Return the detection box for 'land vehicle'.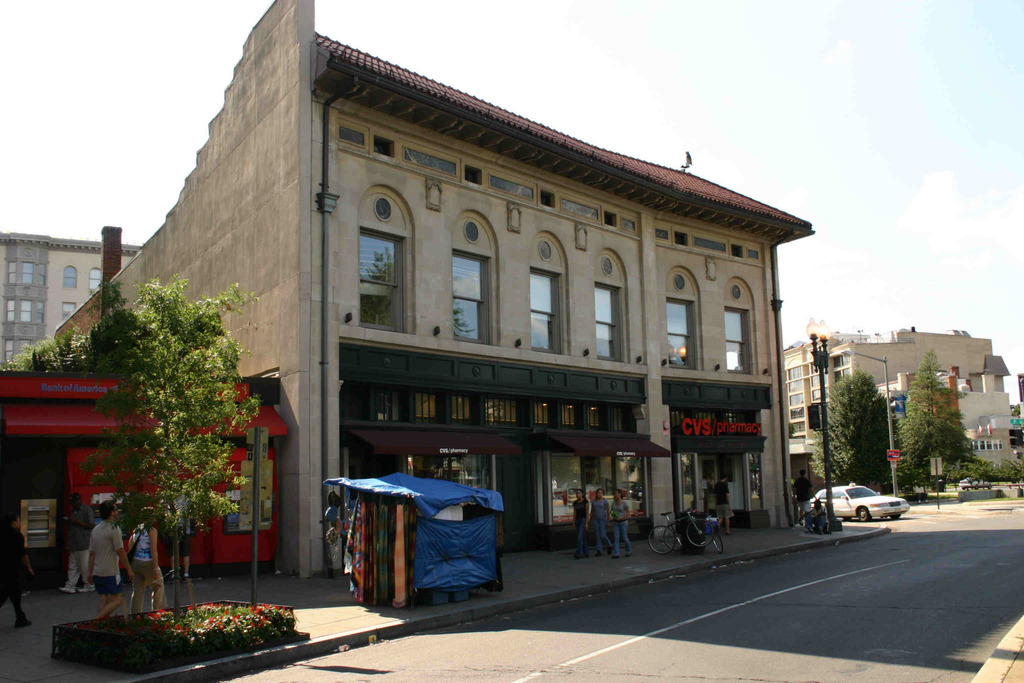
705:511:719:551.
